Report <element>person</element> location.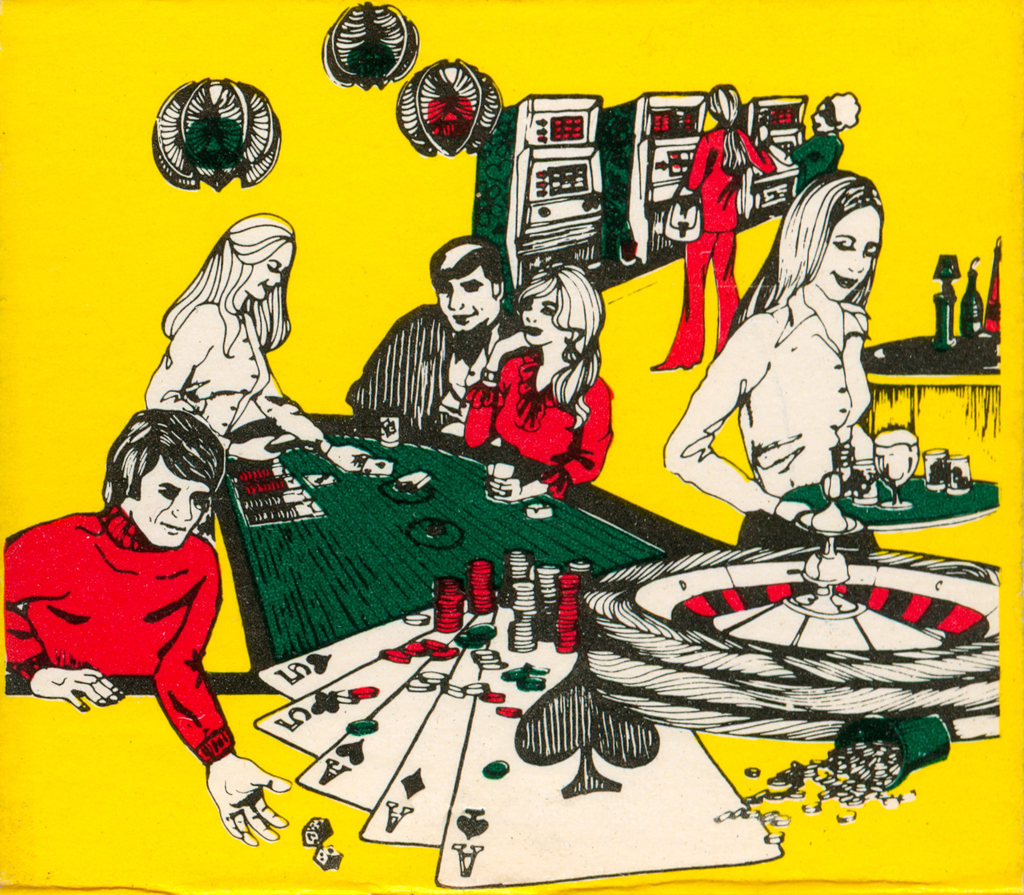
Report: select_region(657, 76, 772, 366).
